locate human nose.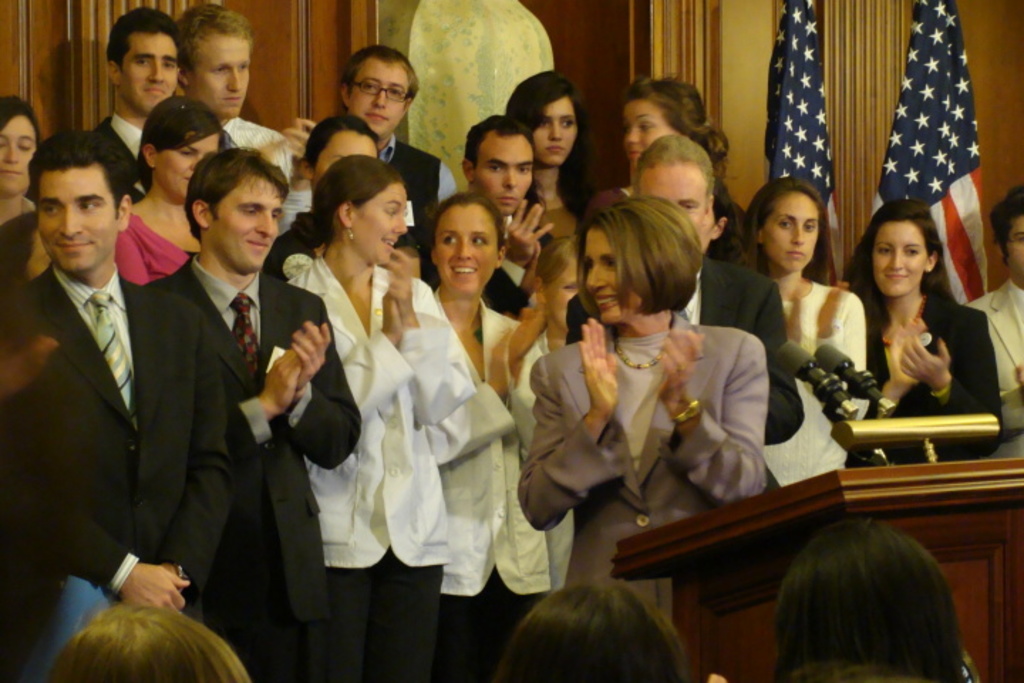
Bounding box: bbox(256, 206, 273, 236).
